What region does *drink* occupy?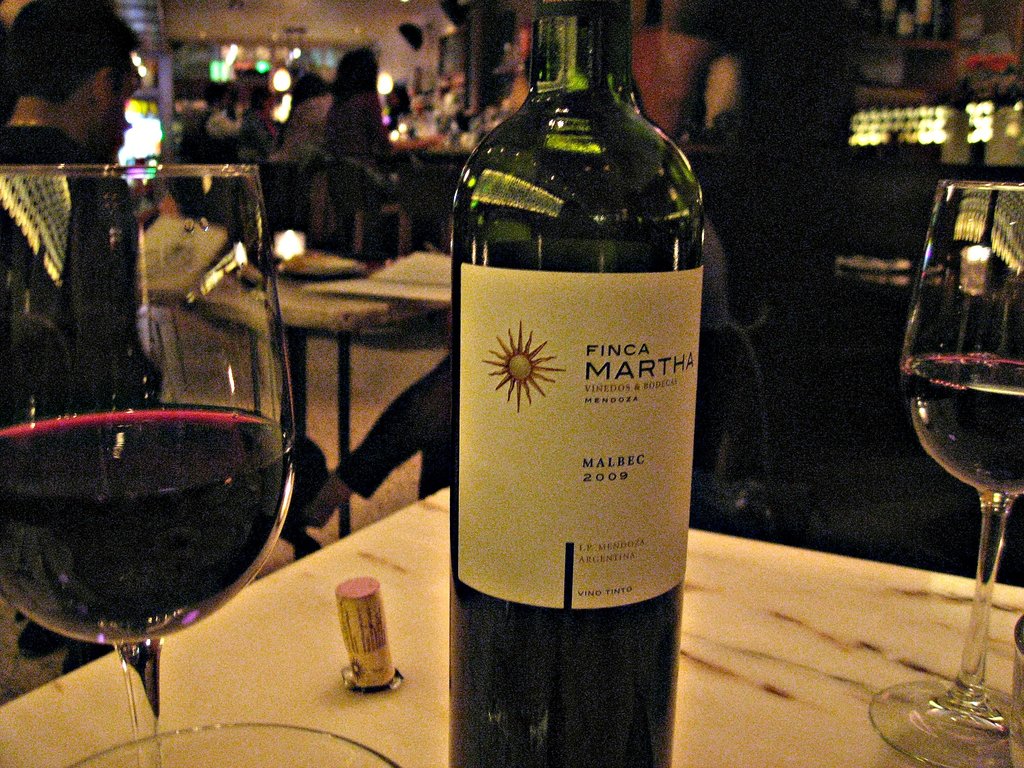
431:51:704:732.
